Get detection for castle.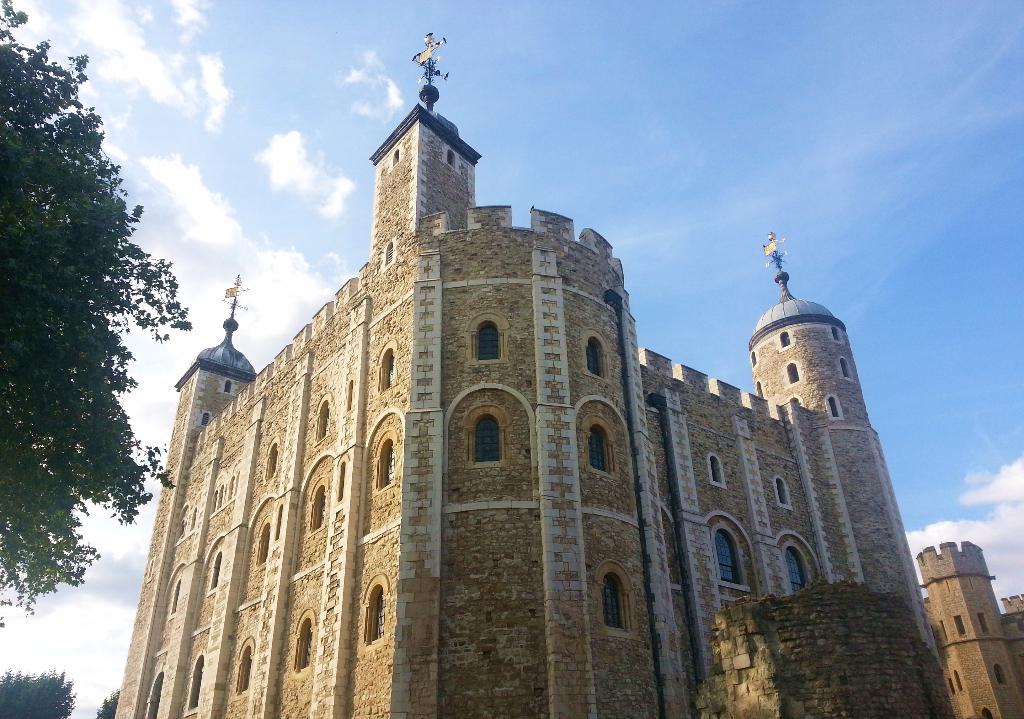
Detection: [x1=104, y1=54, x2=973, y2=718].
